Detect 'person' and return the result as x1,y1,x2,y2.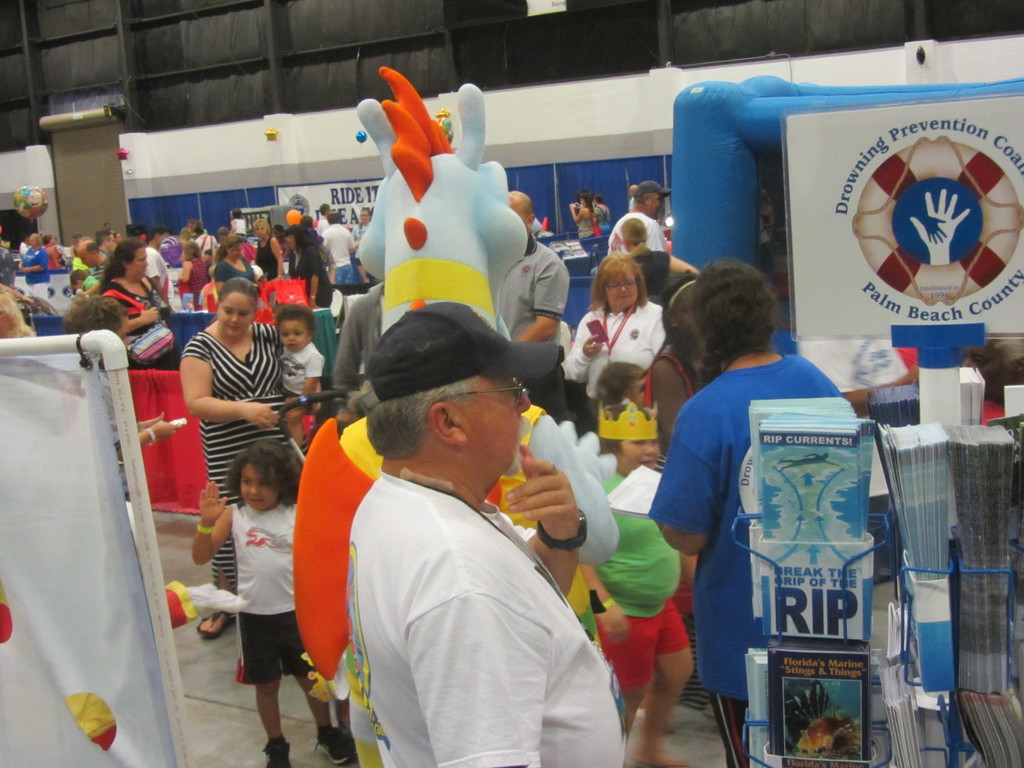
276,303,330,421.
